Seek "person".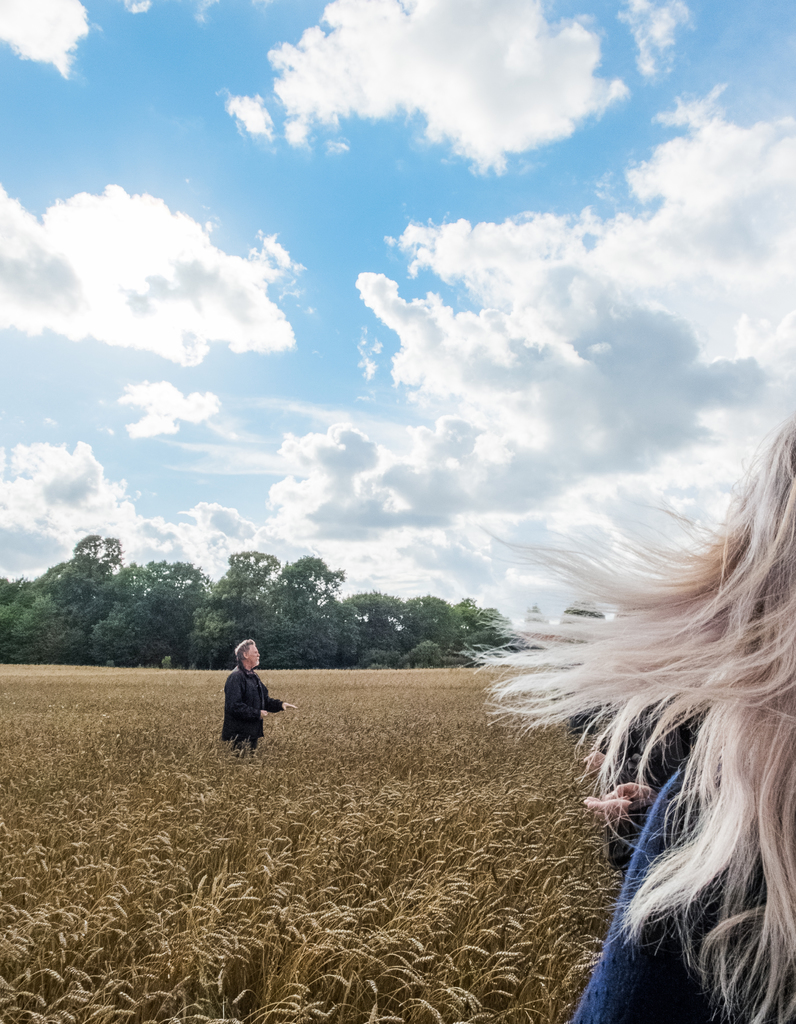
bbox=[216, 638, 292, 757].
